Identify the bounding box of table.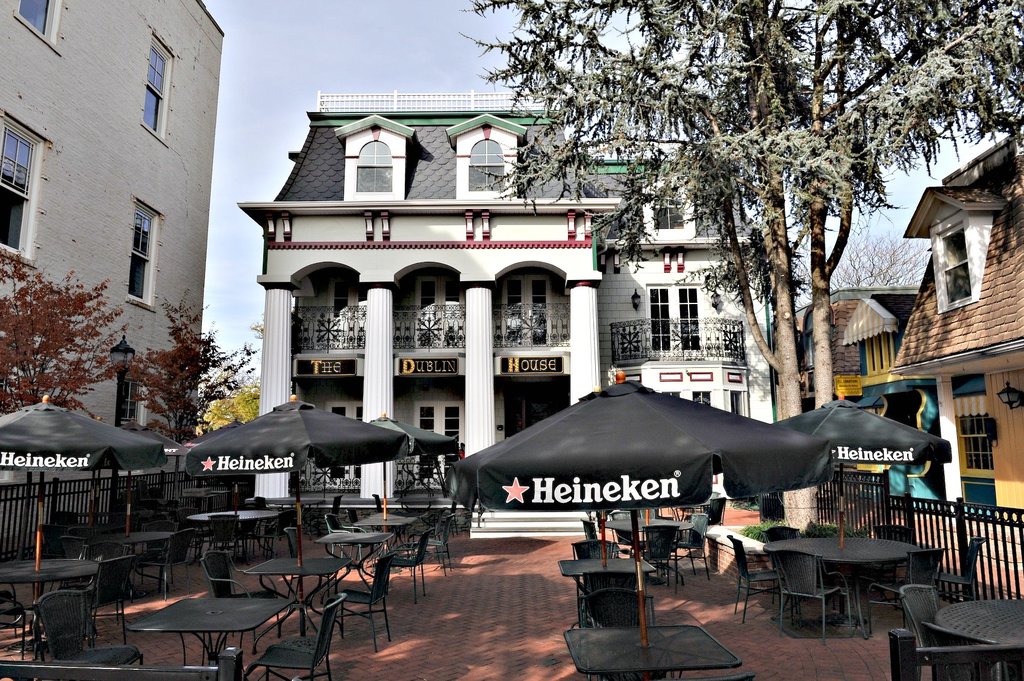
Rect(936, 603, 1023, 641).
